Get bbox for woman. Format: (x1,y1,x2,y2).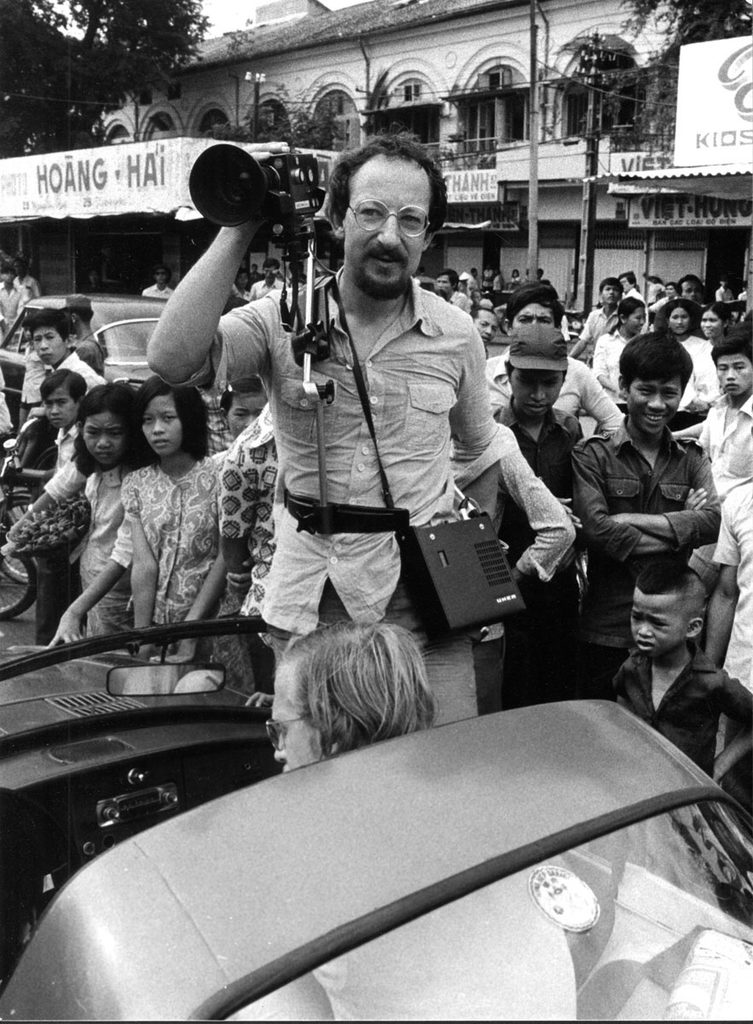
(700,304,750,410).
